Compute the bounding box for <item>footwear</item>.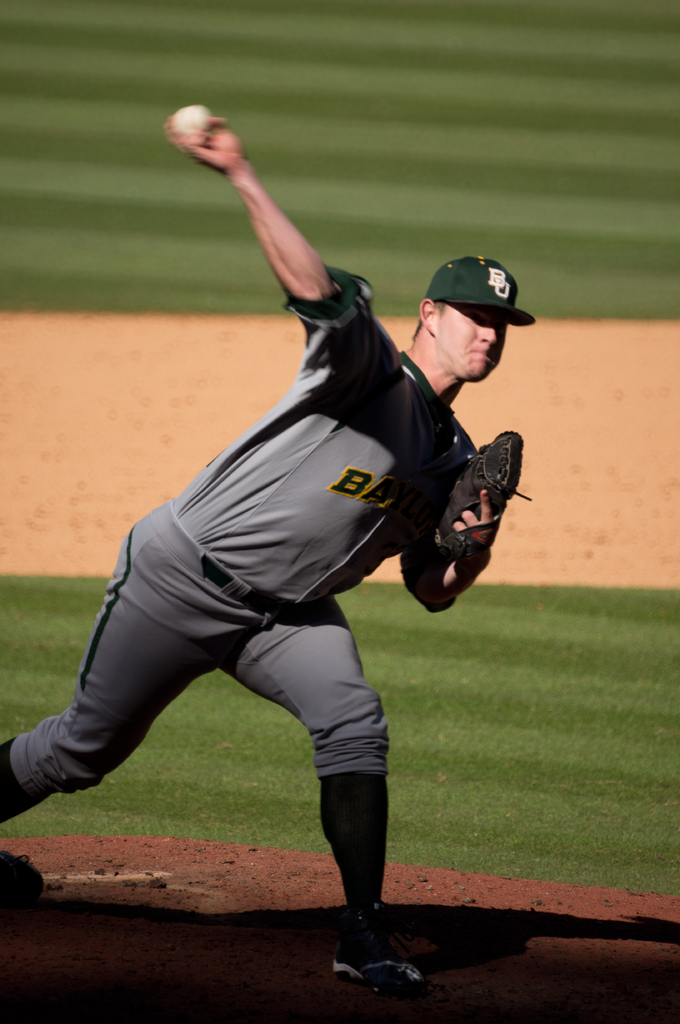
<bbox>0, 842, 45, 898</bbox>.
